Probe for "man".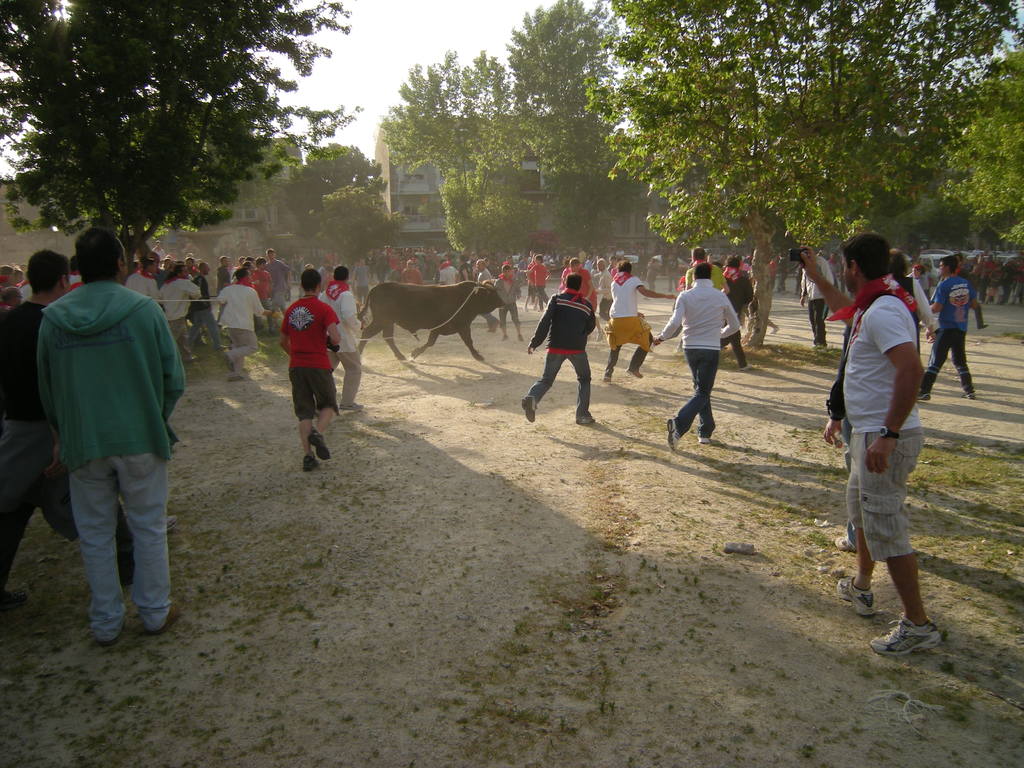
Probe result: x1=403, y1=262, x2=420, y2=284.
